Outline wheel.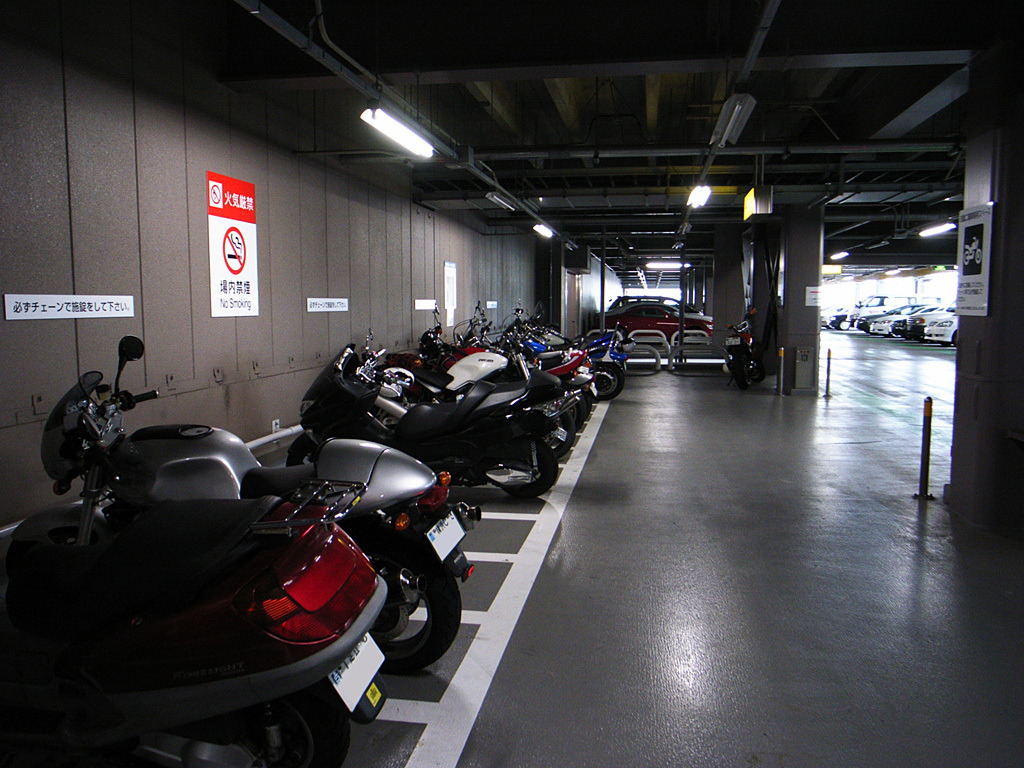
Outline: select_region(581, 391, 592, 426).
